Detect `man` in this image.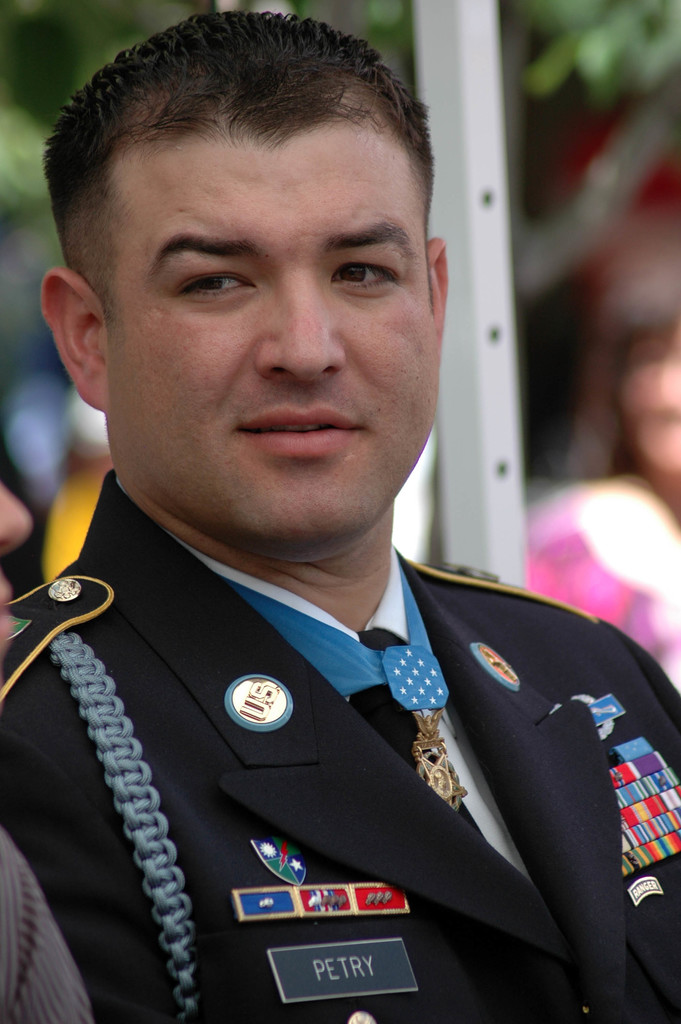
Detection: box=[18, 20, 646, 1002].
